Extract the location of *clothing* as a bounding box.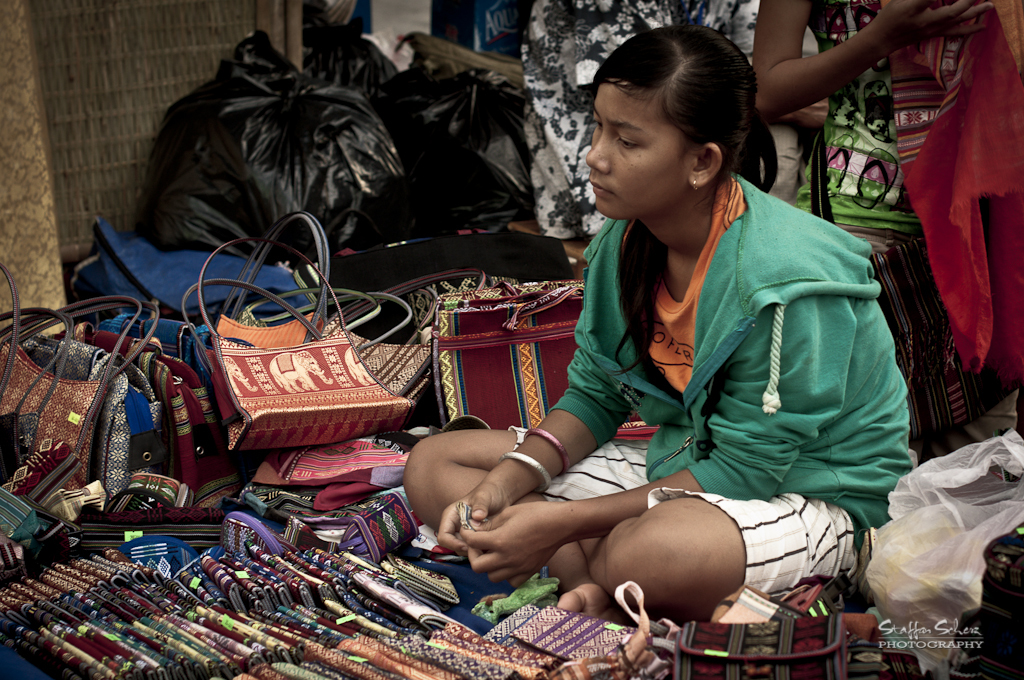
<box>889,0,1019,369</box>.
